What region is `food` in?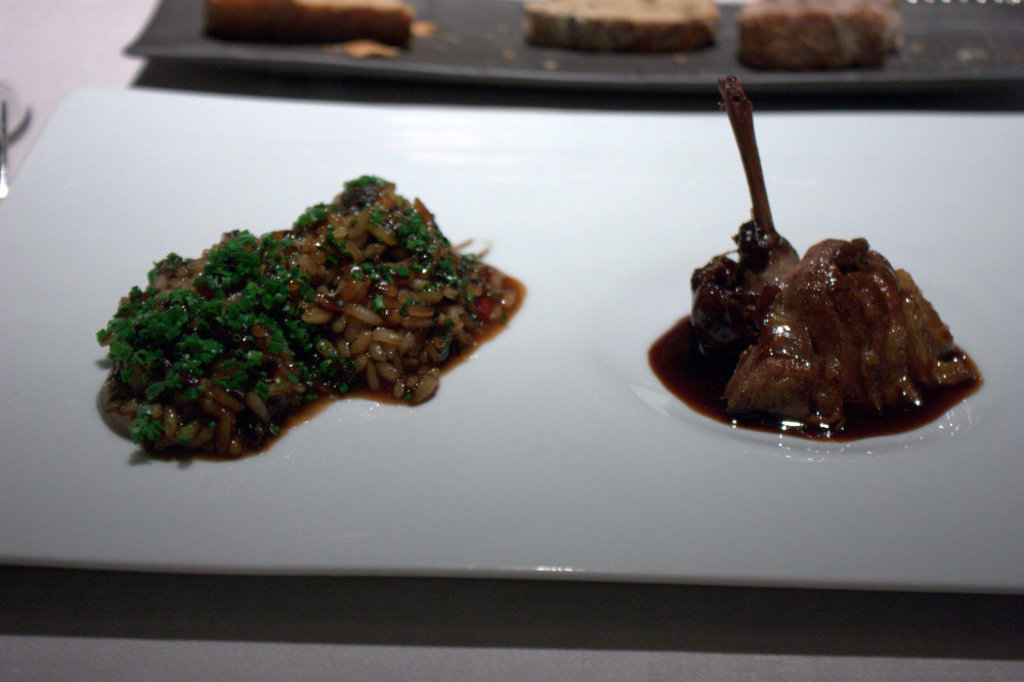
736 0 910 74.
